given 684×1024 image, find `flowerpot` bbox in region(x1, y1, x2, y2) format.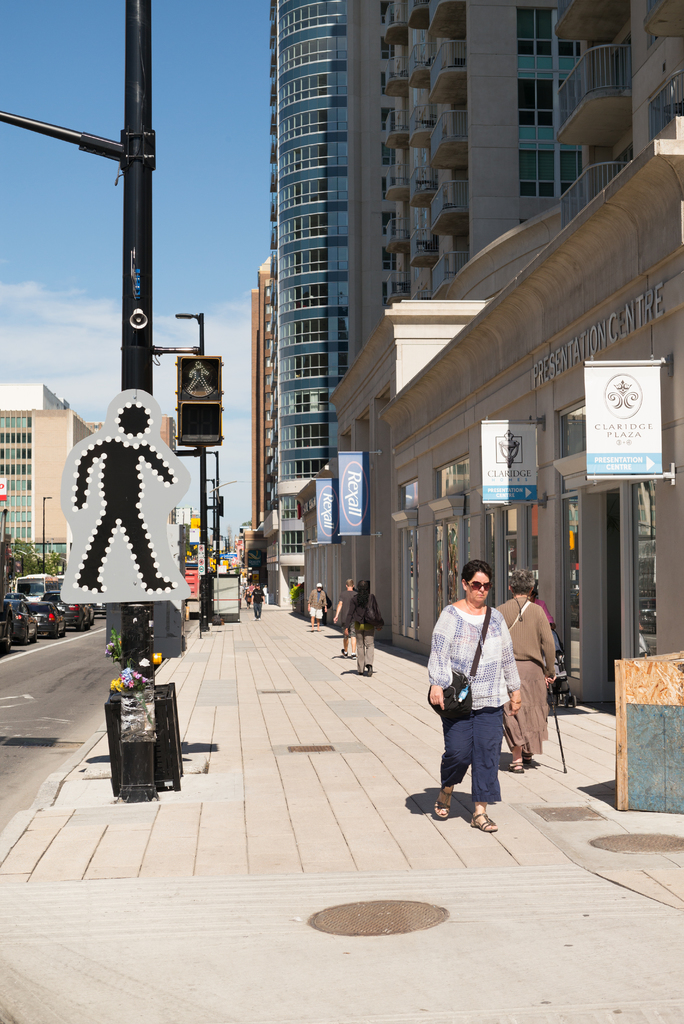
region(105, 683, 183, 799).
